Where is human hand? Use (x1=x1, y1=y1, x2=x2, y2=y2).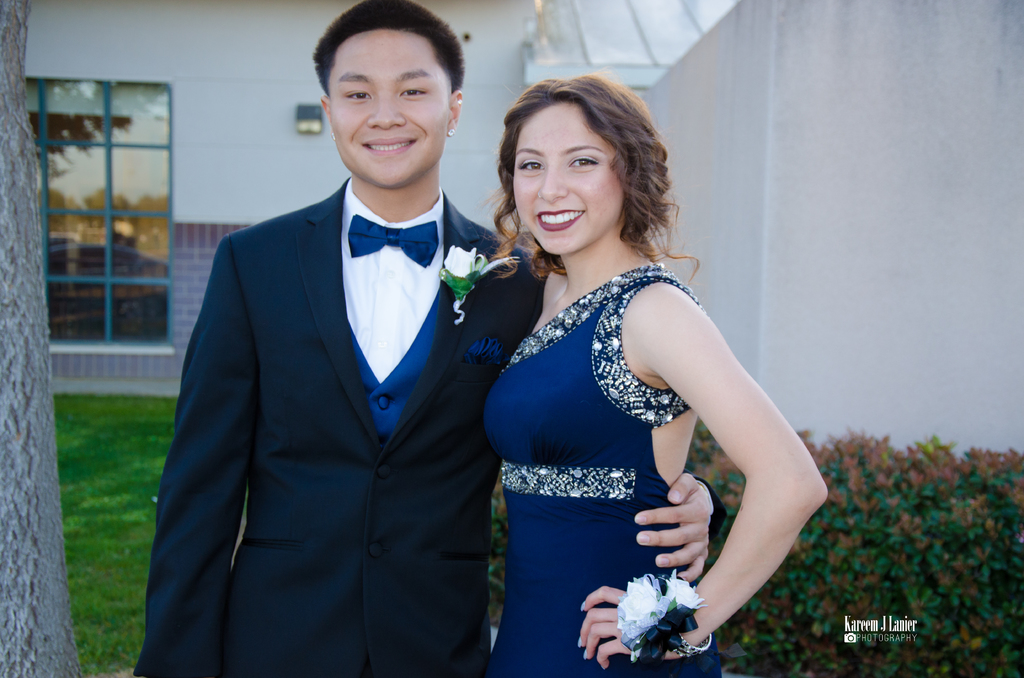
(x1=576, y1=586, x2=684, y2=672).
